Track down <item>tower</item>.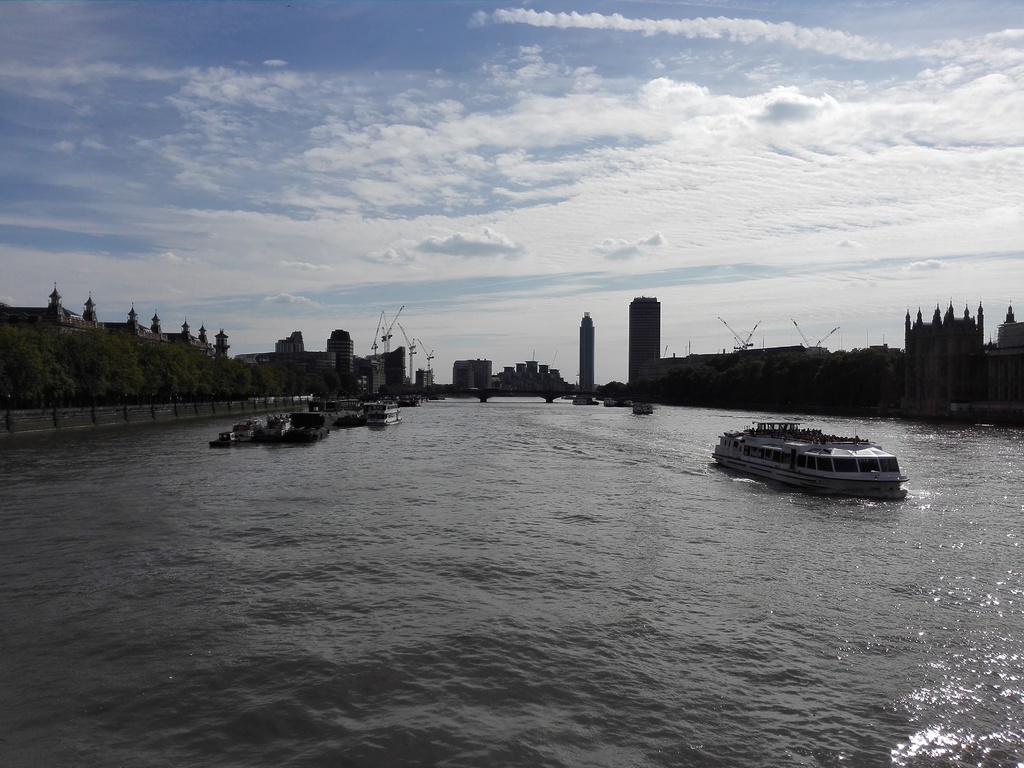
Tracked to l=627, t=294, r=666, b=391.
